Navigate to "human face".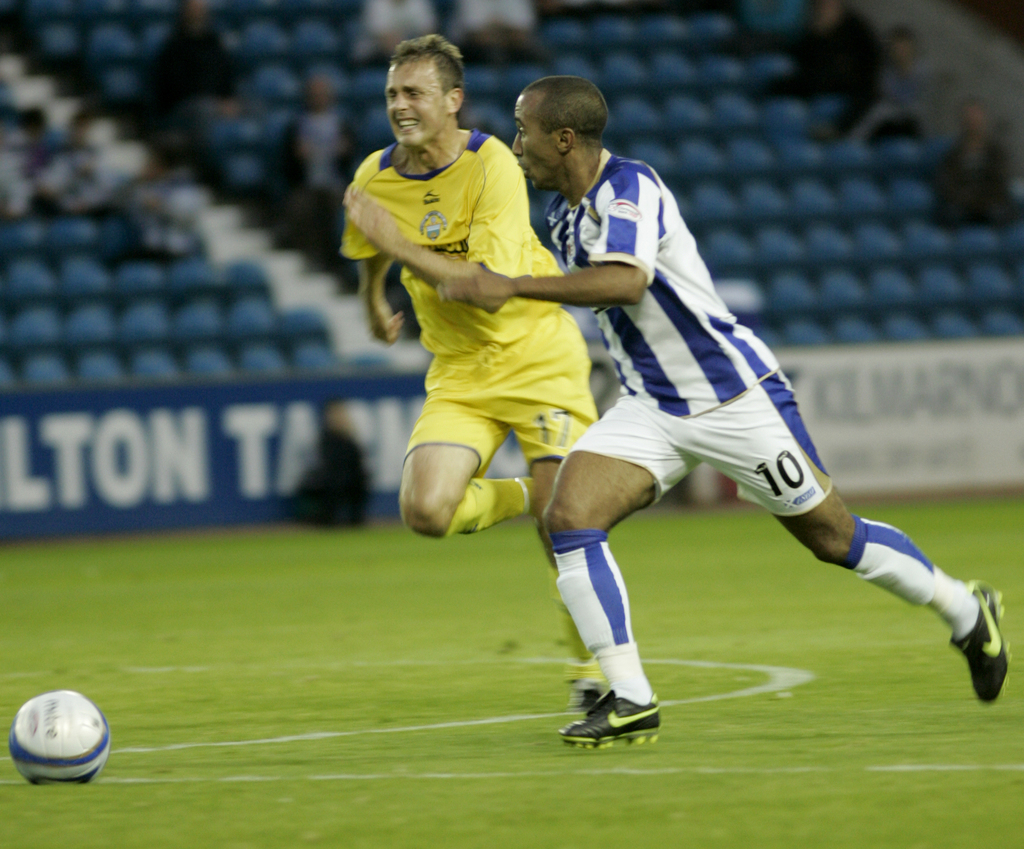
Navigation target: bbox=(509, 92, 561, 191).
